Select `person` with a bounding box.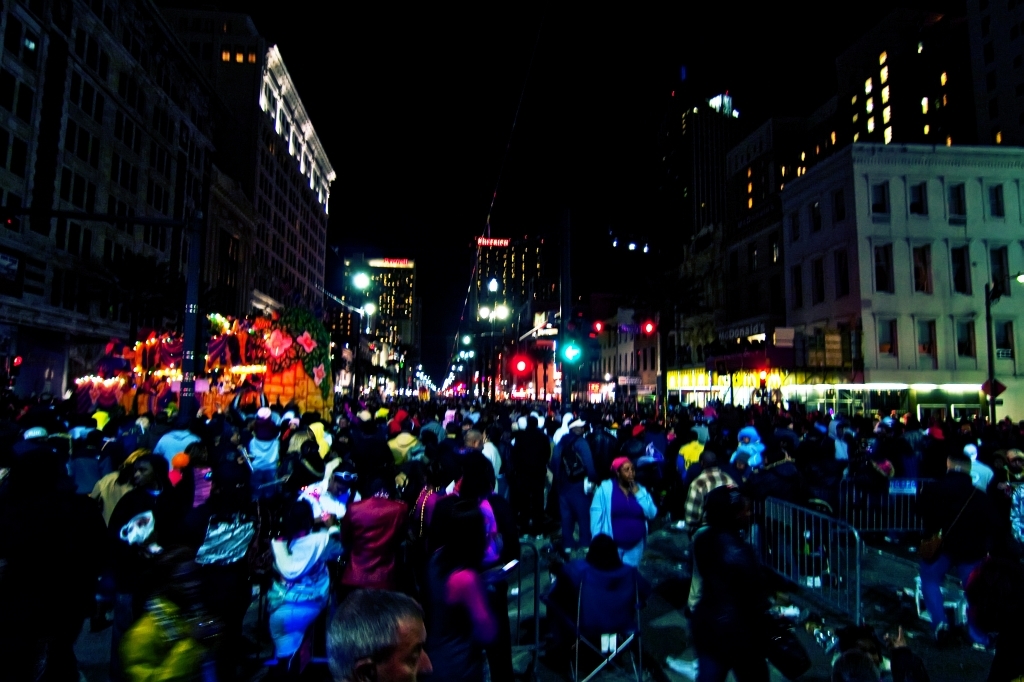
detection(591, 464, 650, 572).
